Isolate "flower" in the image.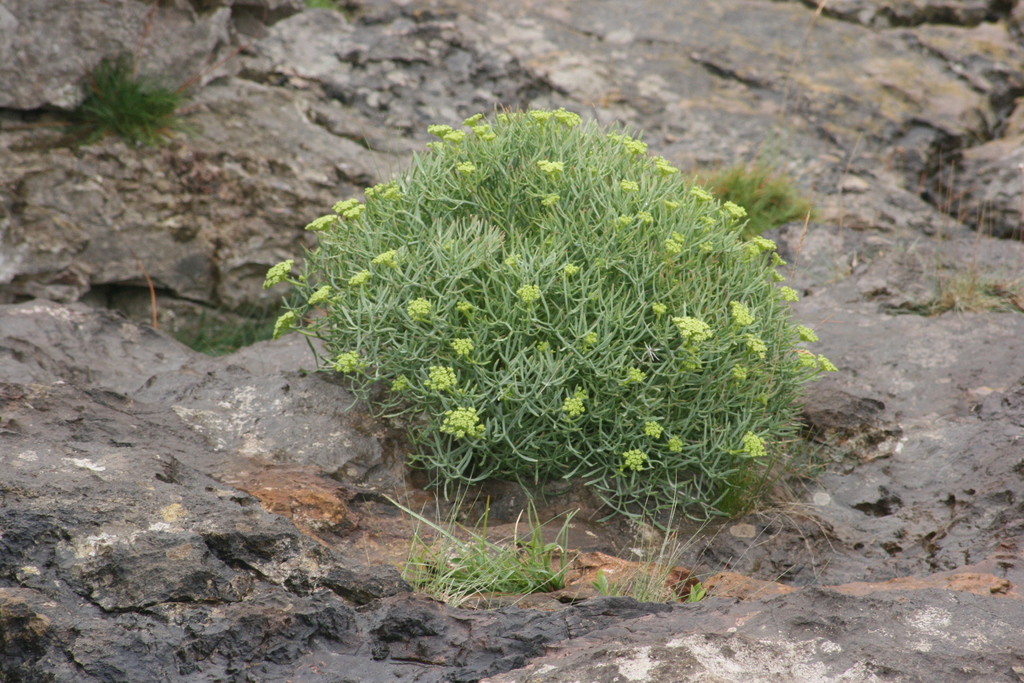
Isolated region: bbox=(333, 350, 362, 370).
